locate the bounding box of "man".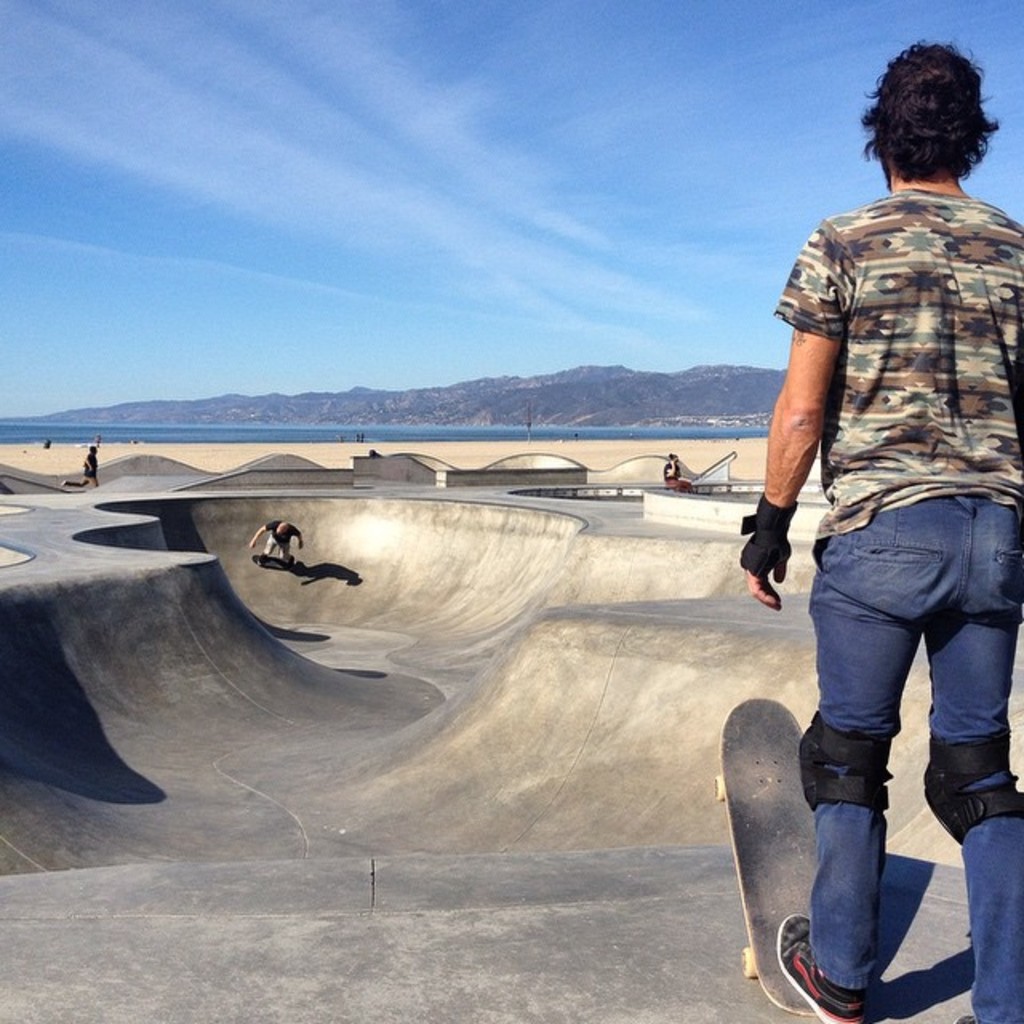
Bounding box: 243:517:306:566.
